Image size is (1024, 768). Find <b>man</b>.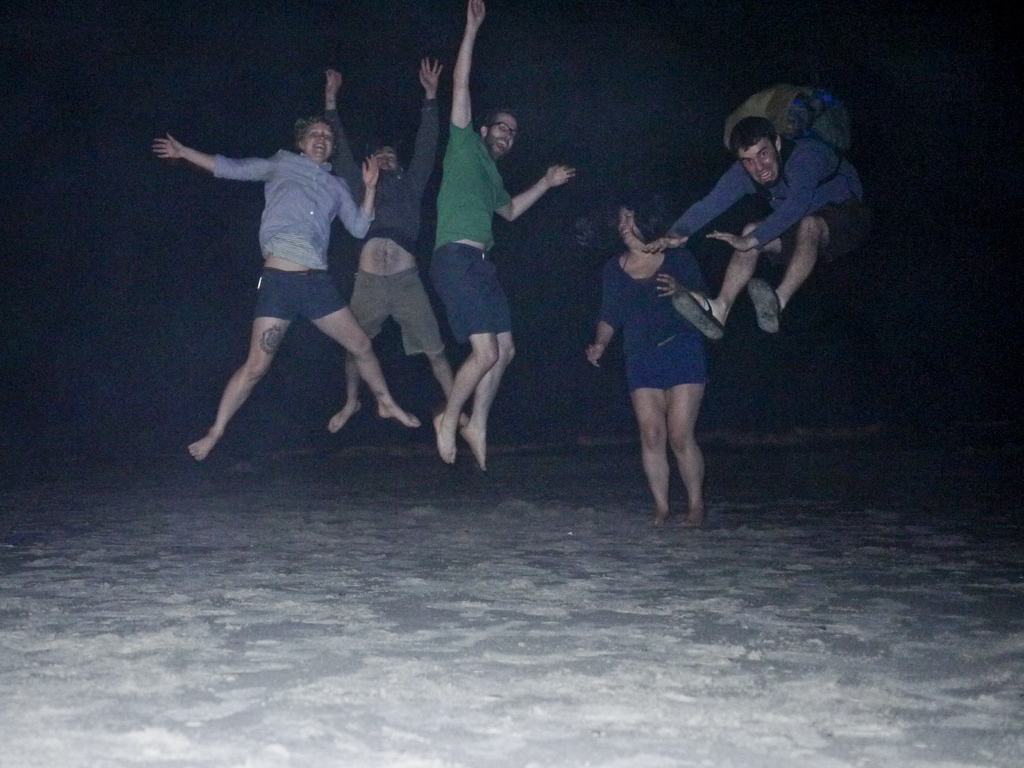
BBox(639, 110, 874, 349).
